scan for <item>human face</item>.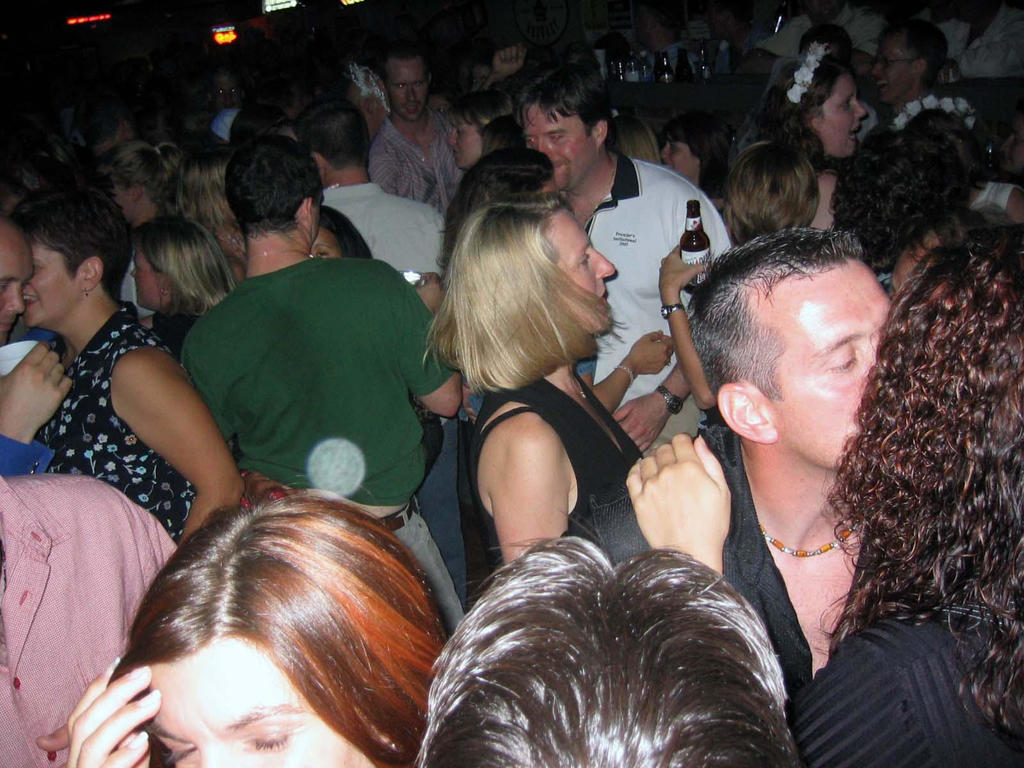
Scan result: bbox=[19, 243, 86, 322].
